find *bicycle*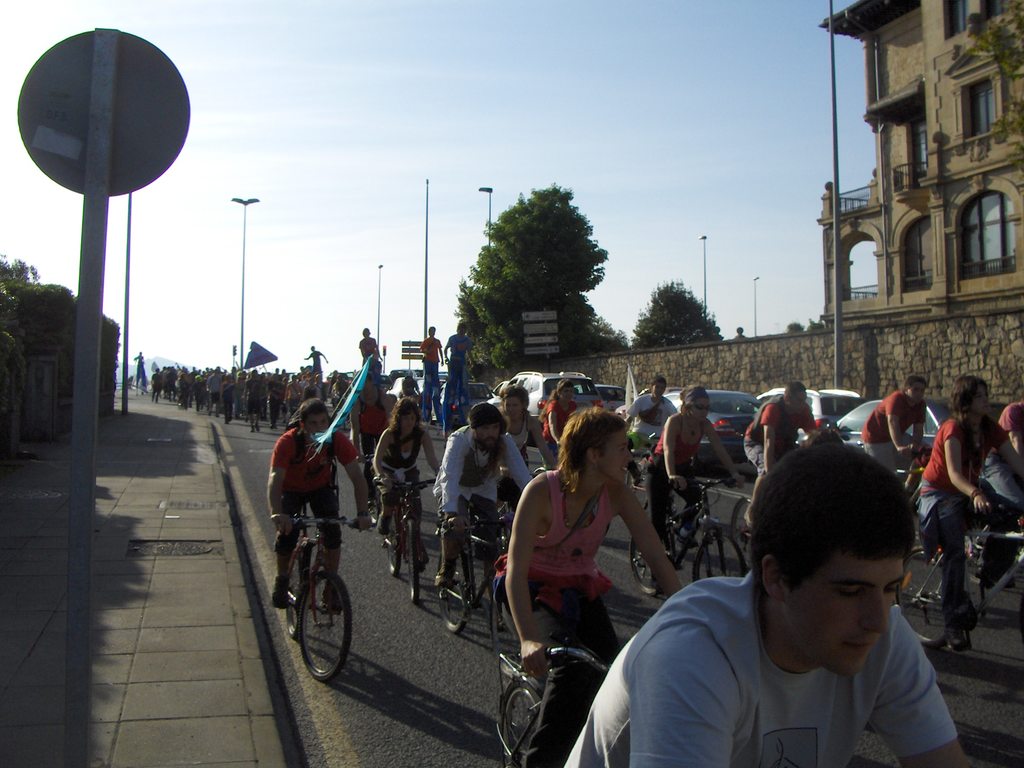
[431, 492, 520, 663]
